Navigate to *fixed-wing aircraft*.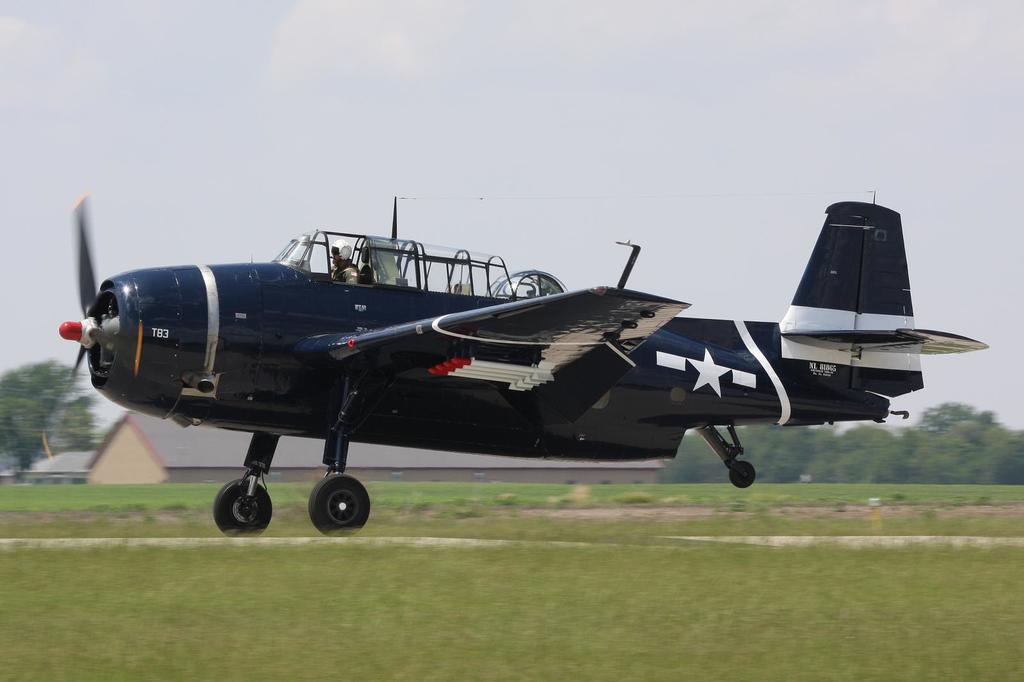
Navigation target: bbox(54, 193, 989, 539).
